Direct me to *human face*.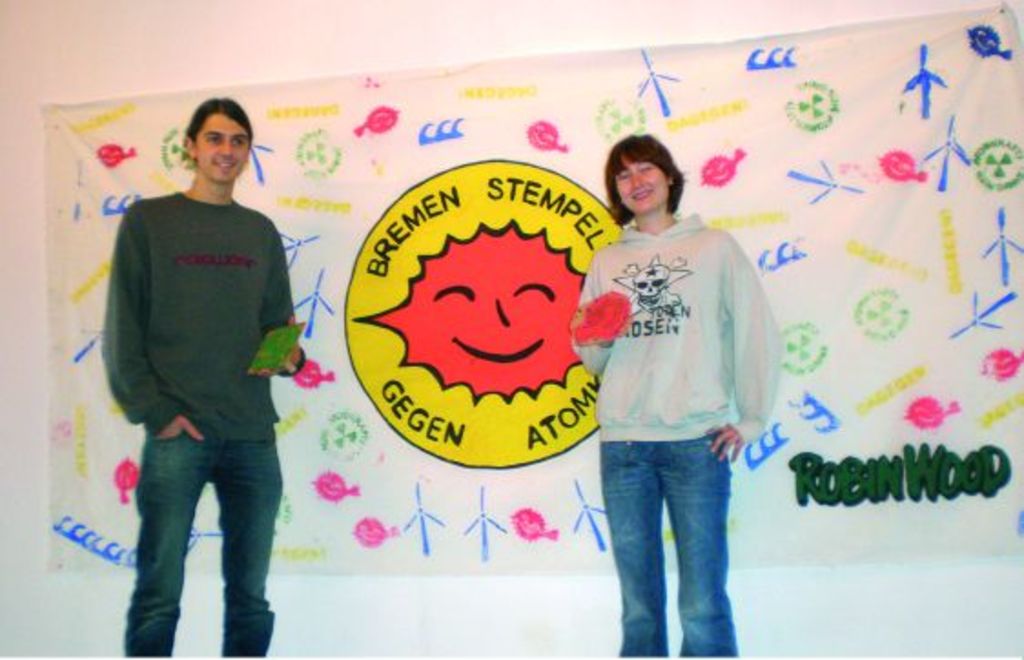
Direction: <region>199, 113, 250, 180</region>.
